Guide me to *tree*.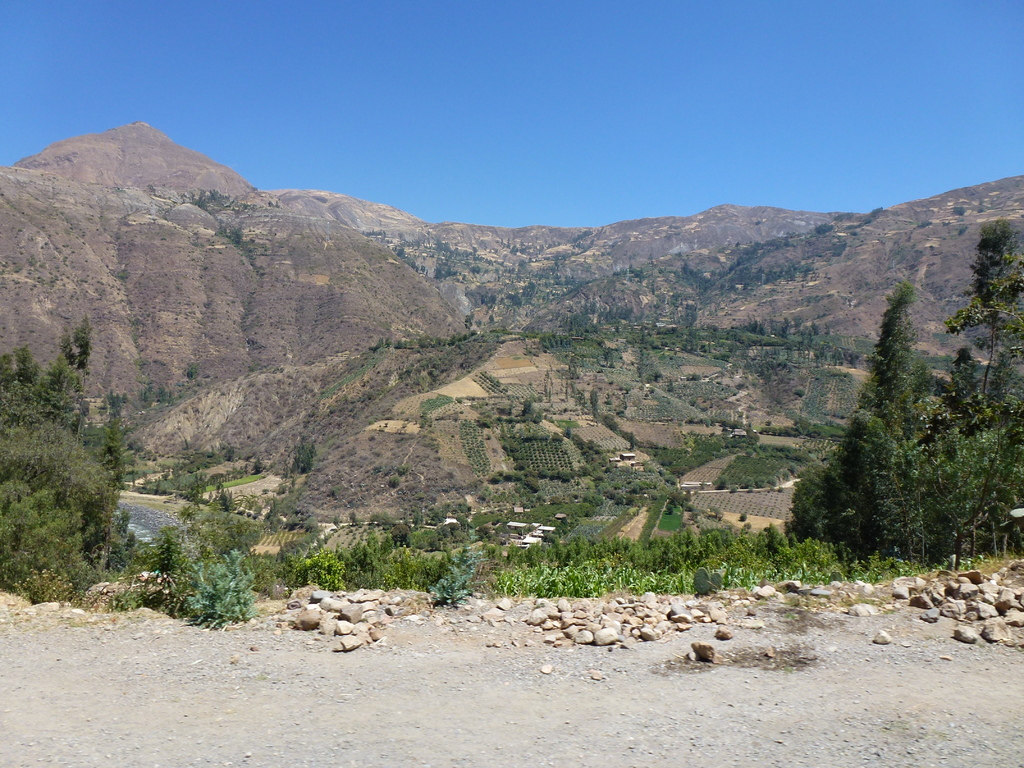
Guidance: [909,218,1023,561].
